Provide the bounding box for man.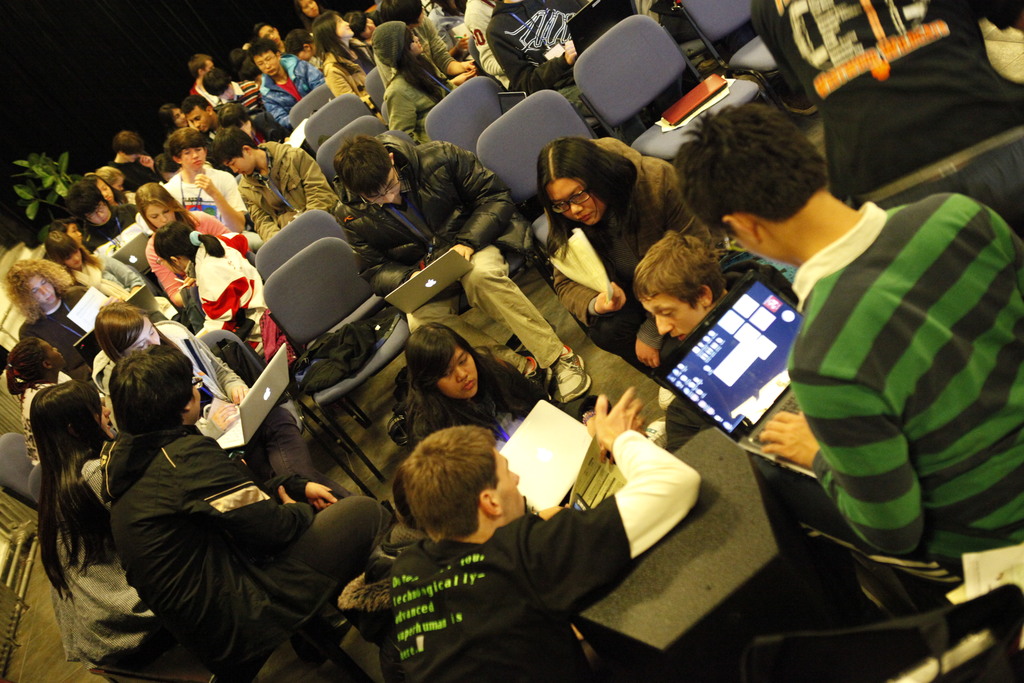
box=[386, 384, 709, 682].
